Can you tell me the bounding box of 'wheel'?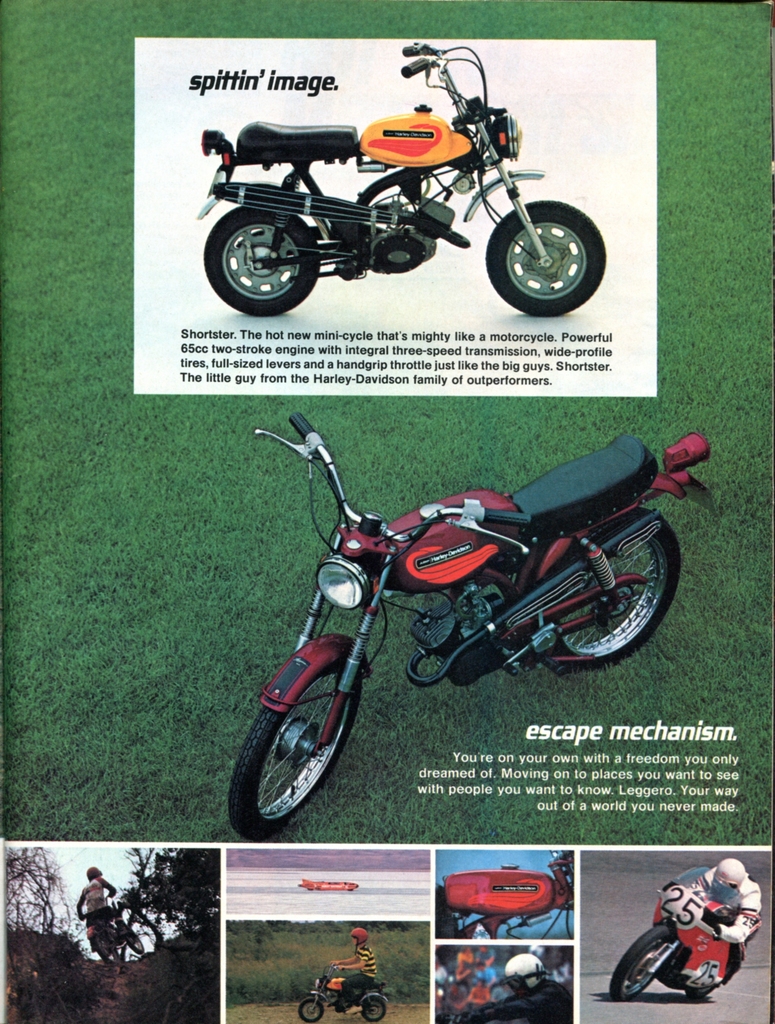
region(234, 645, 368, 841).
